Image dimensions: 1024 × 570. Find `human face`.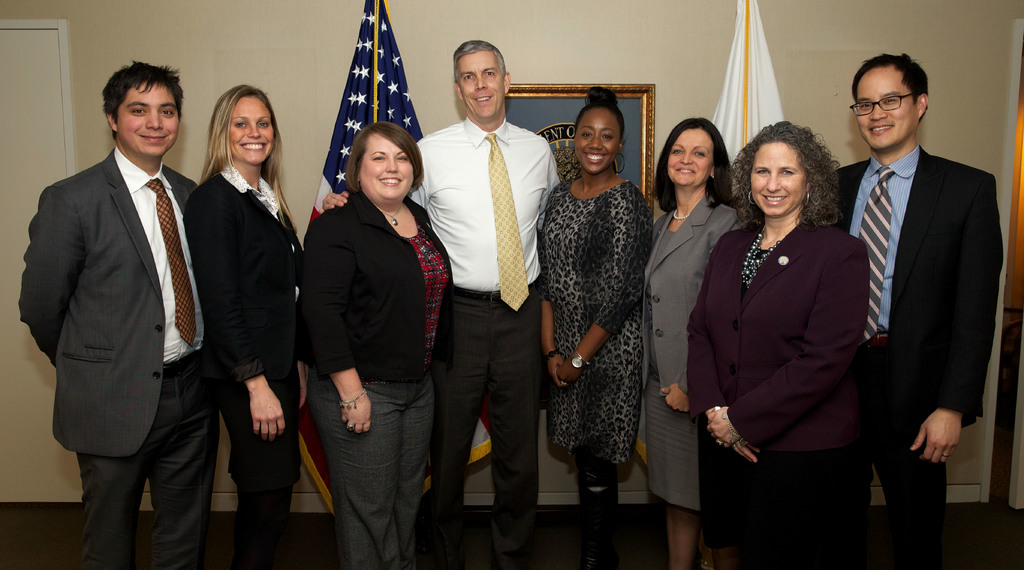
567 110 617 167.
